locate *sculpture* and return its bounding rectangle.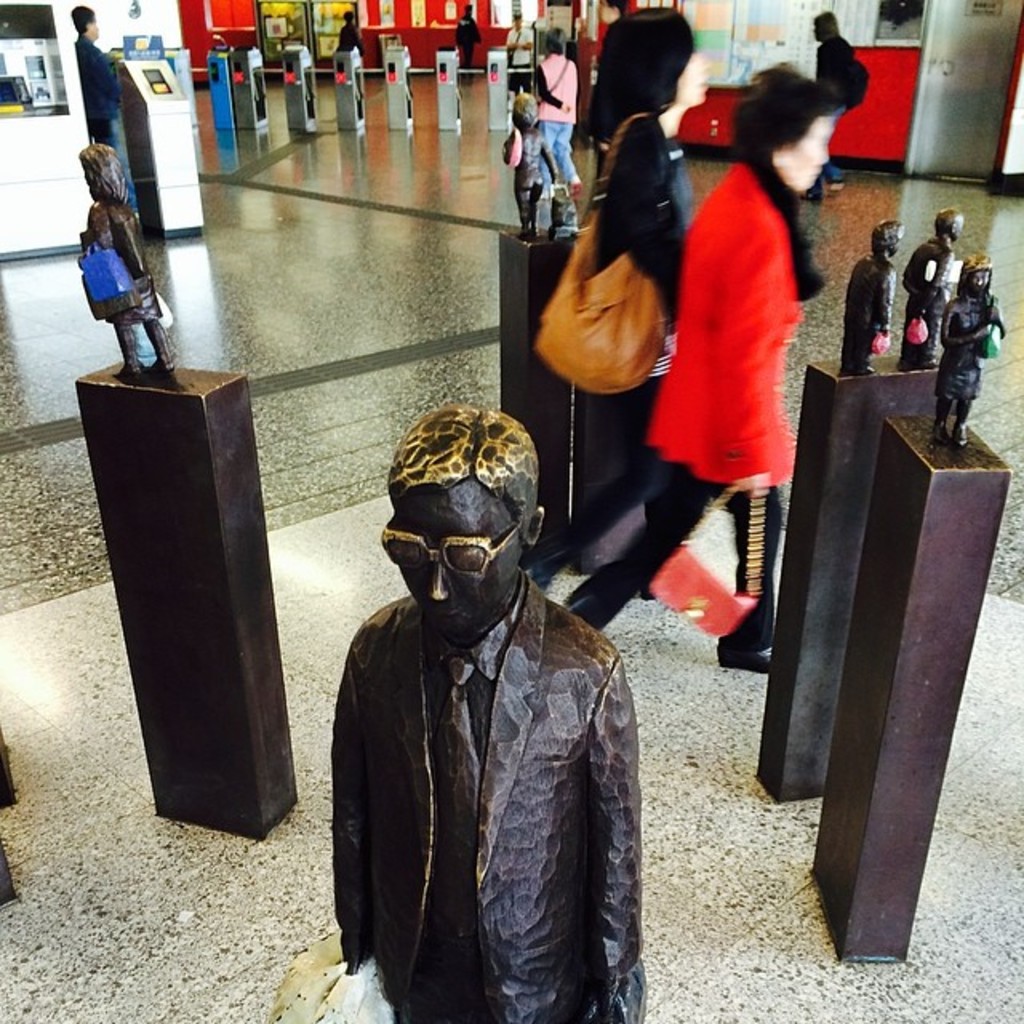
bbox(838, 214, 910, 378).
